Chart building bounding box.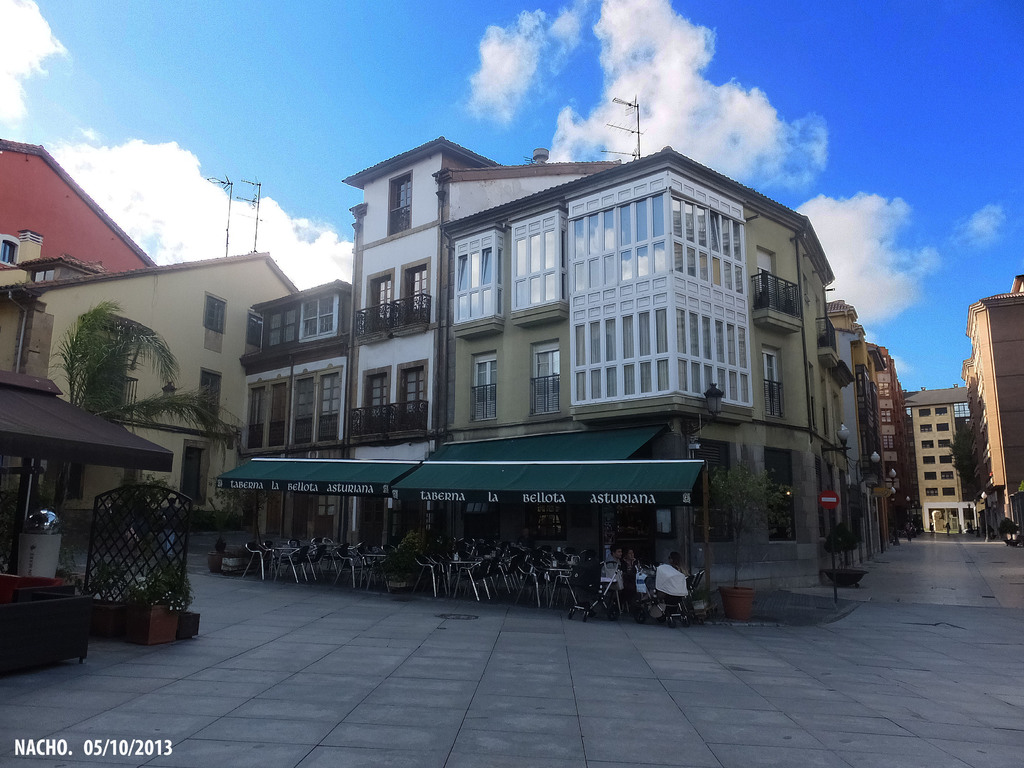
Charted: 0 138 296 529.
